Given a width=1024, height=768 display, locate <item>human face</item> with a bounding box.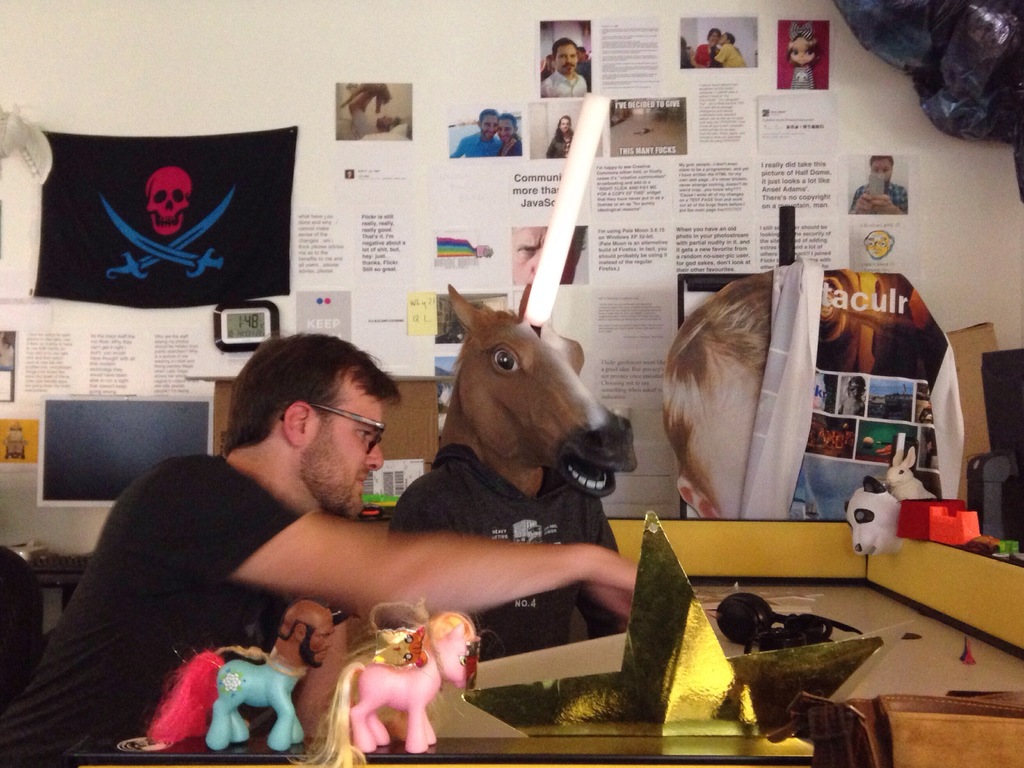
Located: [550,41,578,73].
